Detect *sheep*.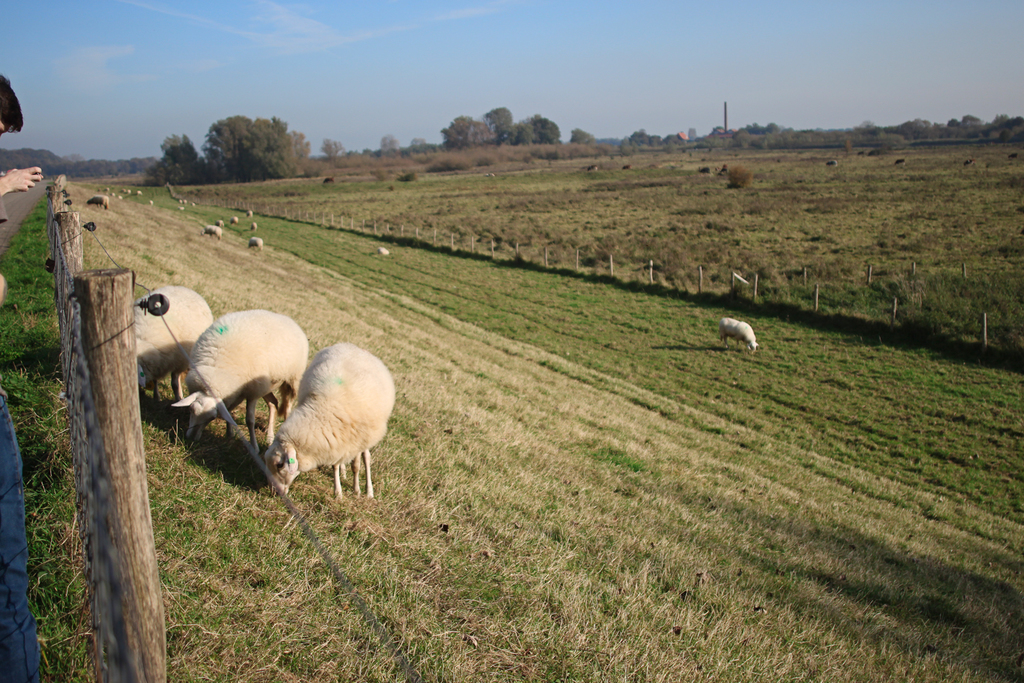
Detected at <region>259, 333, 397, 522</region>.
